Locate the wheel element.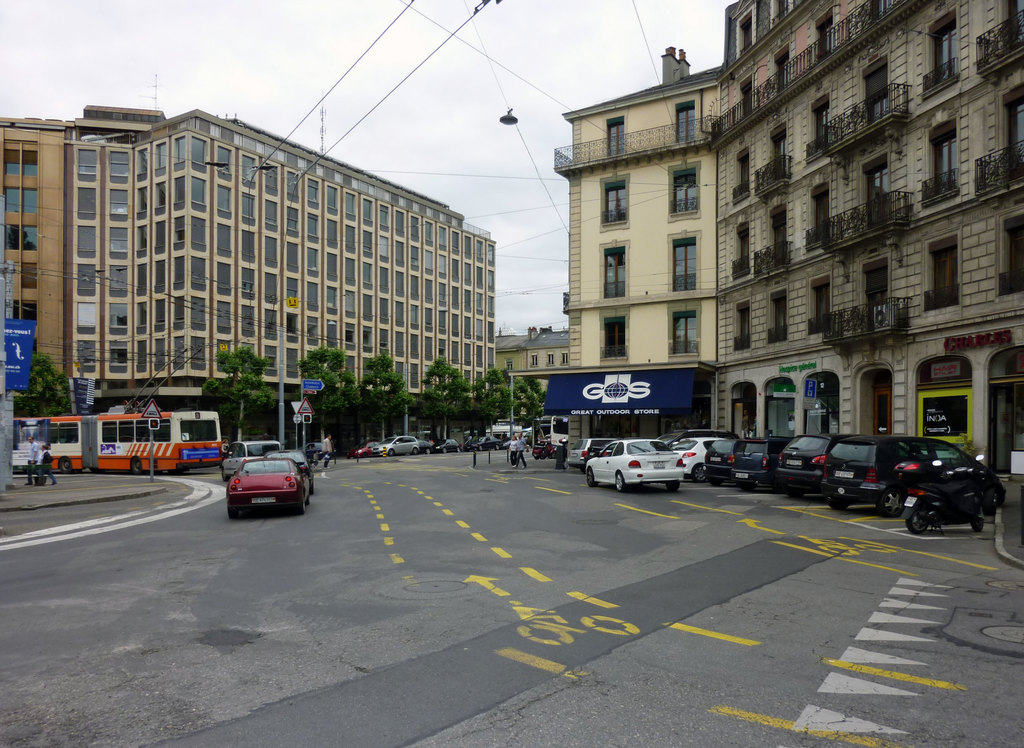
Element bbox: (x1=897, y1=494, x2=938, y2=542).
